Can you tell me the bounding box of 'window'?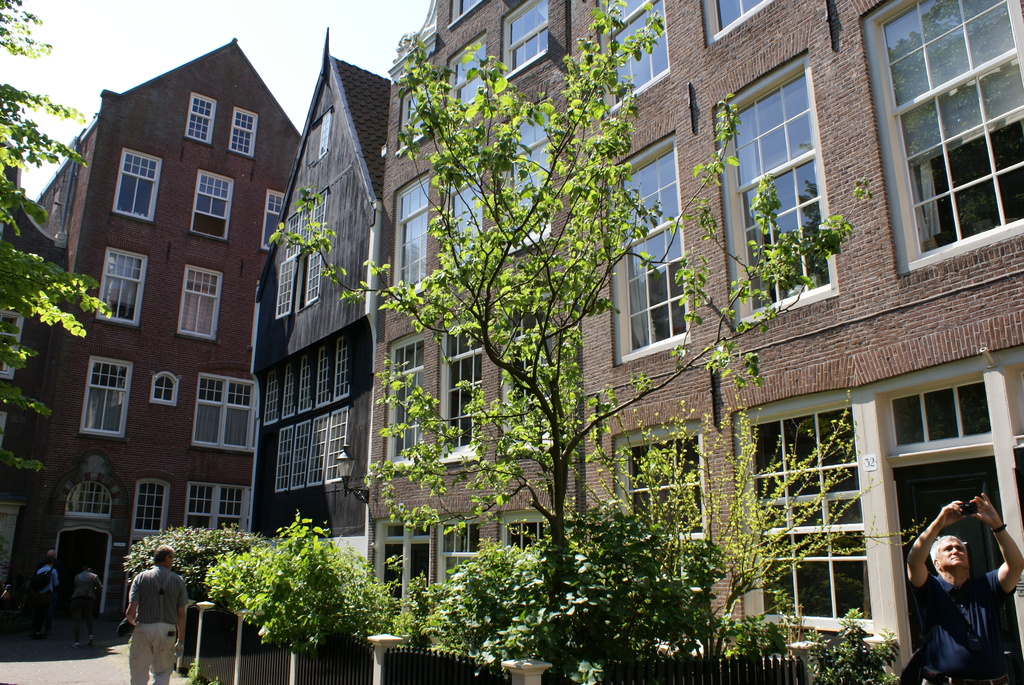
locate(692, 0, 769, 46).
